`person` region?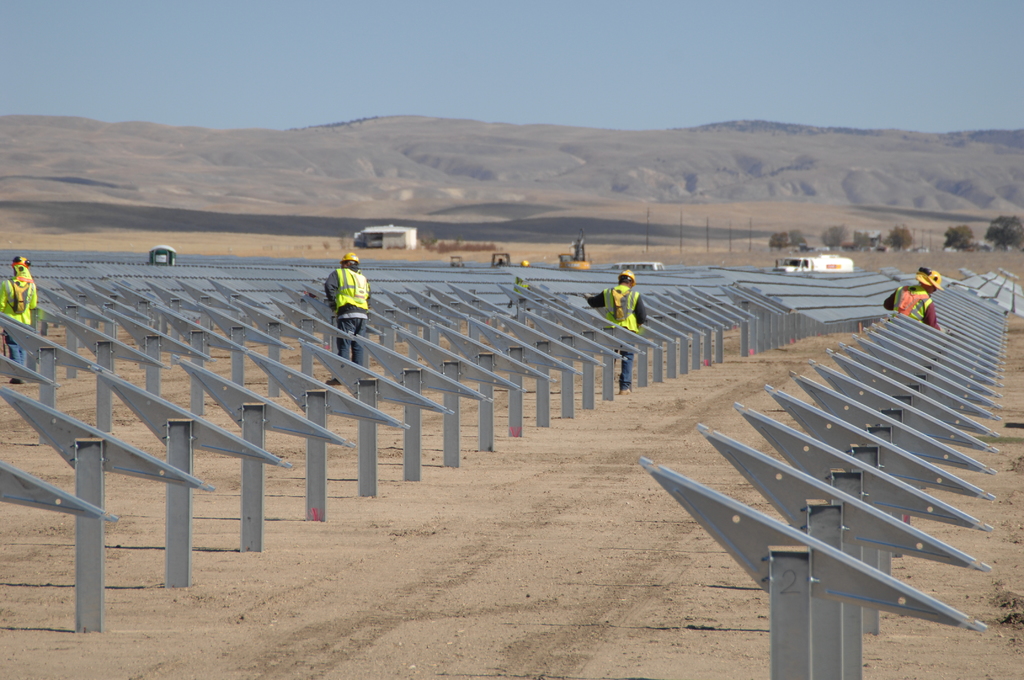
bbox=[322, 252, 374, 385]
